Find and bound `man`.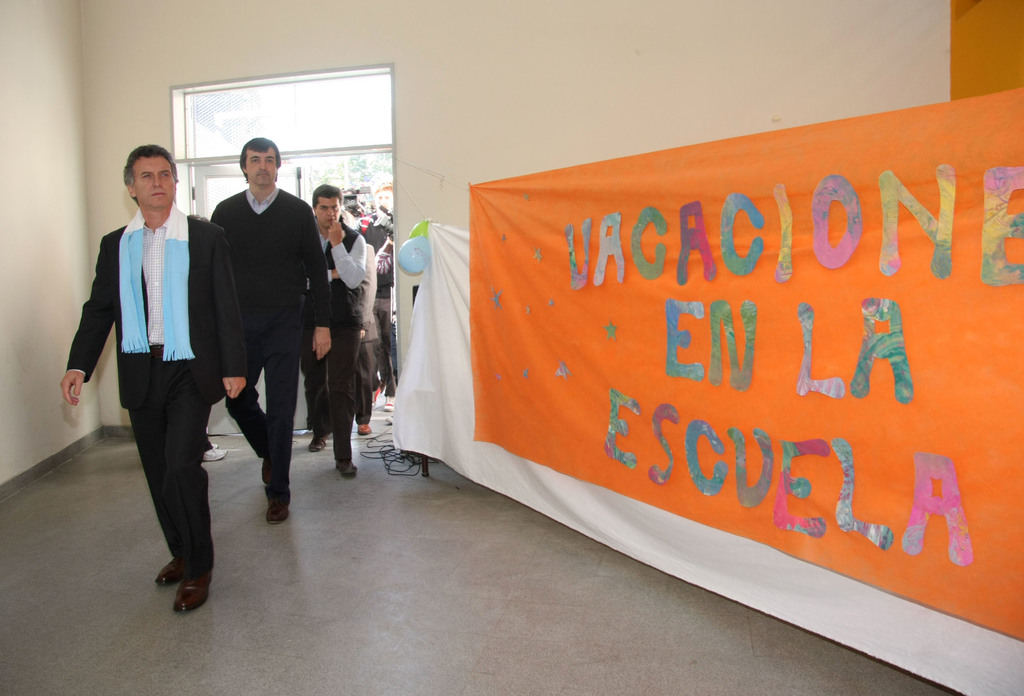
Bound: select_region(210, 136, 332, 525).
